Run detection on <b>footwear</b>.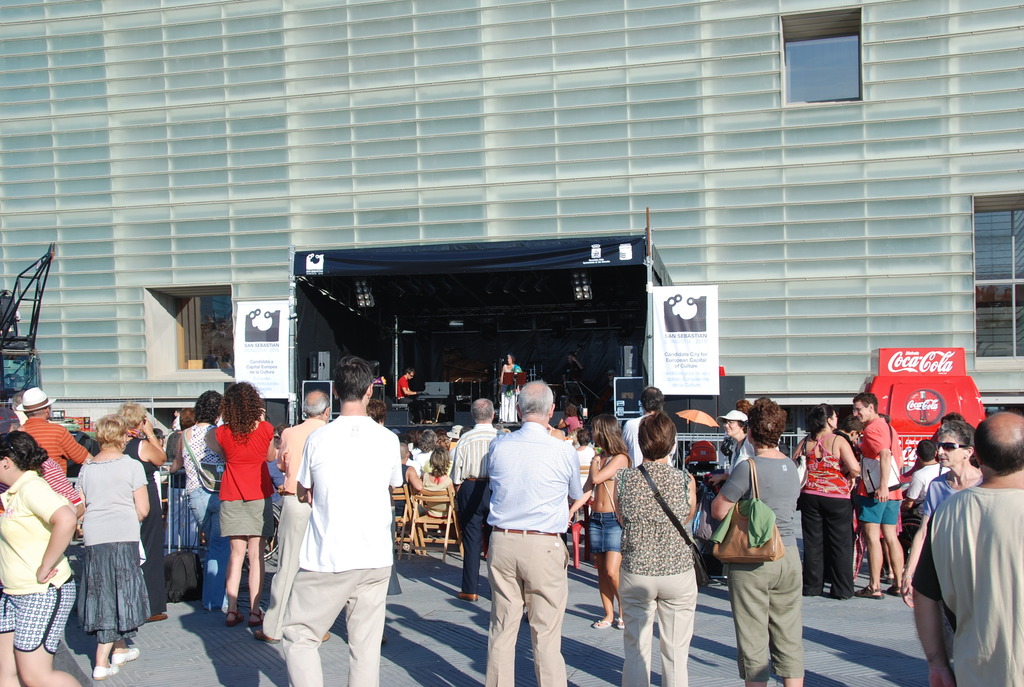
Result: (321,630,326,642).
